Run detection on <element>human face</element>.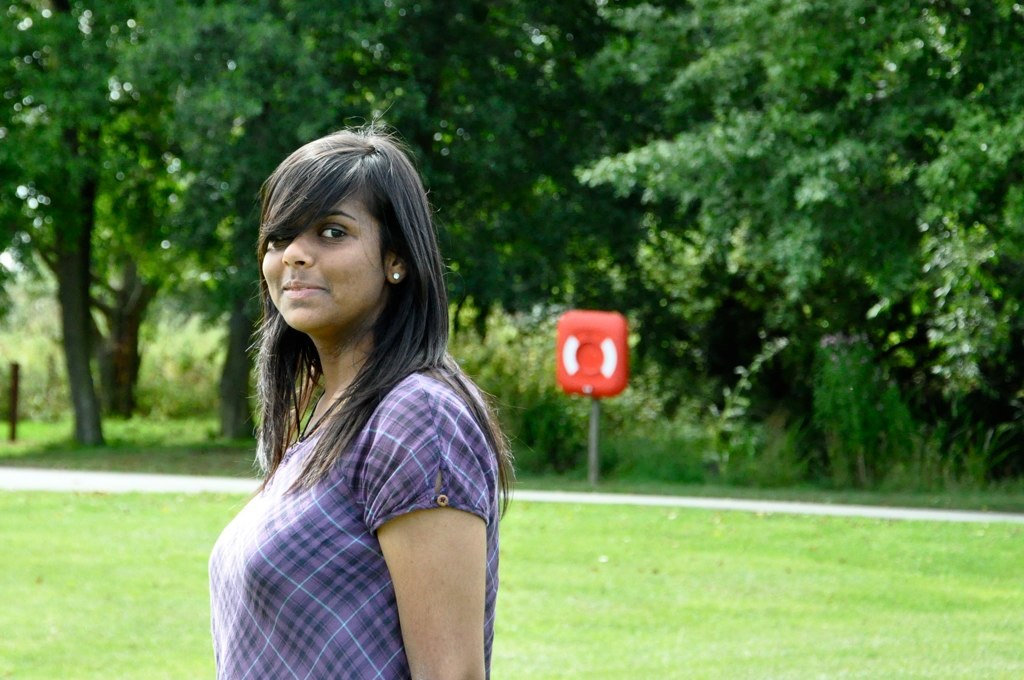
Result: pyautogui.locateOnScreen(262, 190, 391, 327).
